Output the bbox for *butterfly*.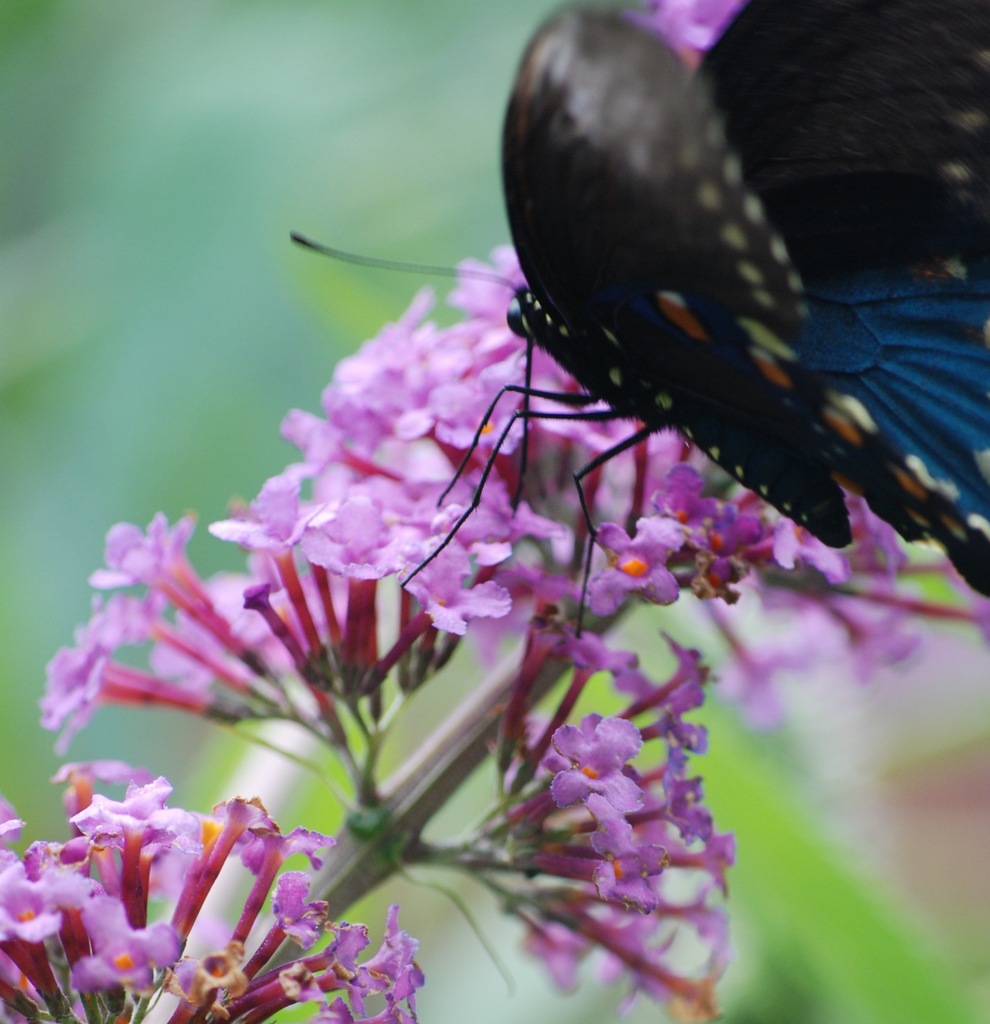
rect(373, 27, 921, 580).
